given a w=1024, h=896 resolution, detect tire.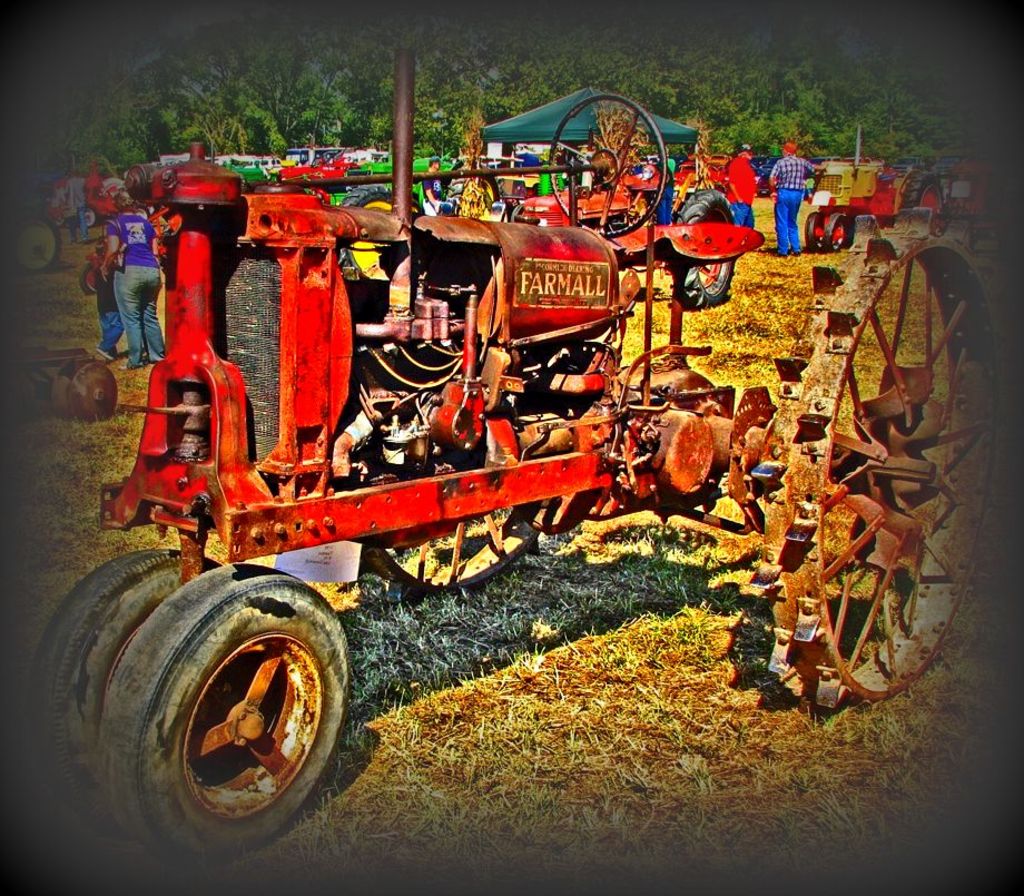
detection(26, 549, 220, 841).
